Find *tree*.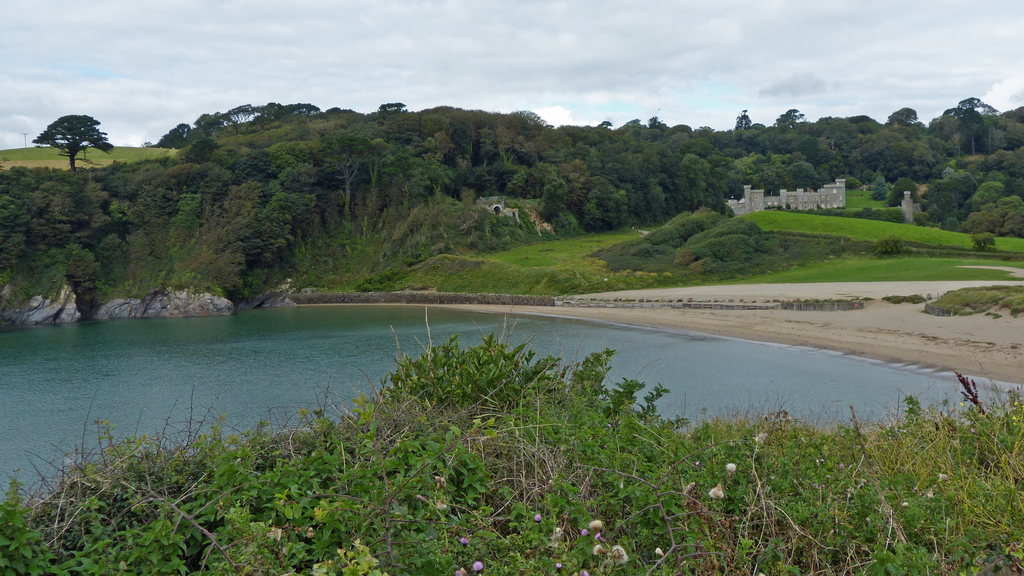
x1=1, y1=160, x2=44, y2=300.
